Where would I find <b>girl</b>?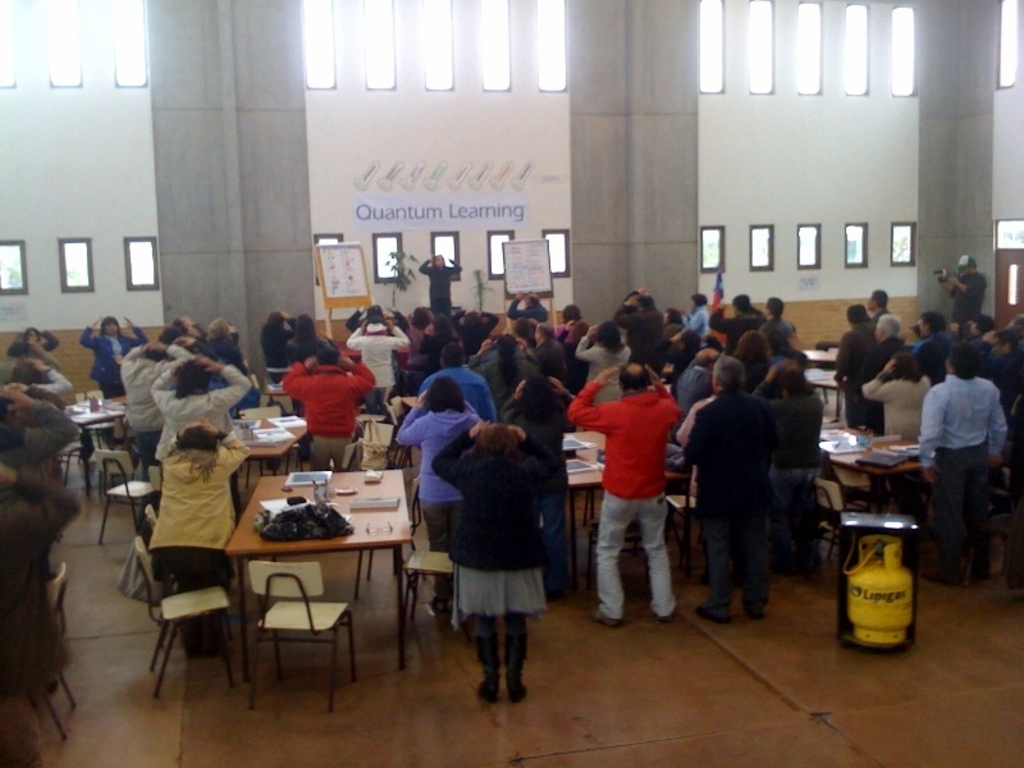
At {"left": 148, "top": 420, "right": 237, "bottom": 655}.
